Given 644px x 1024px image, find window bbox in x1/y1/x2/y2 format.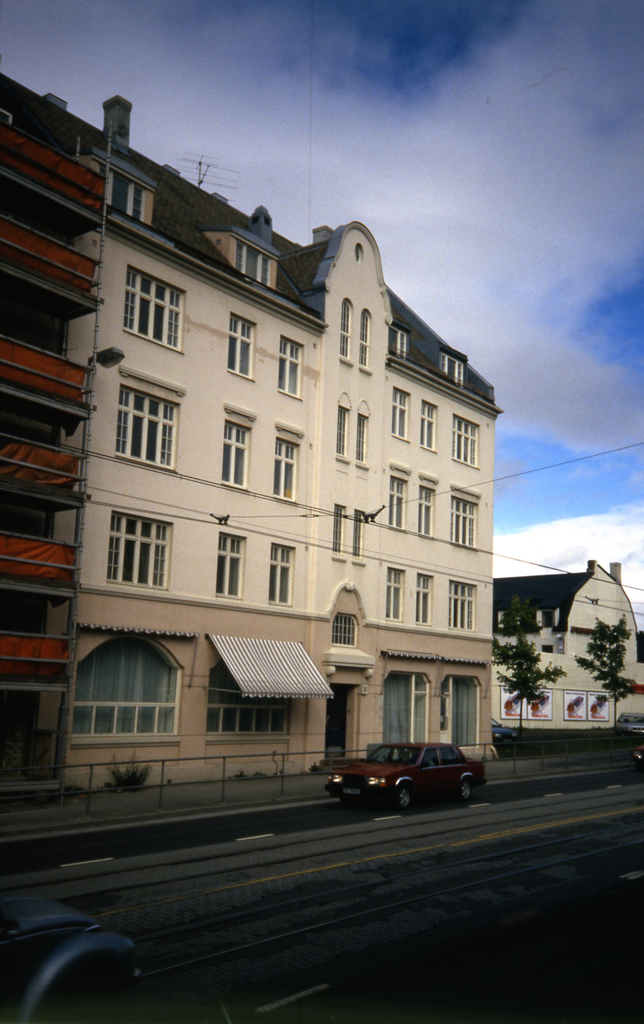
384/570/403/619.
